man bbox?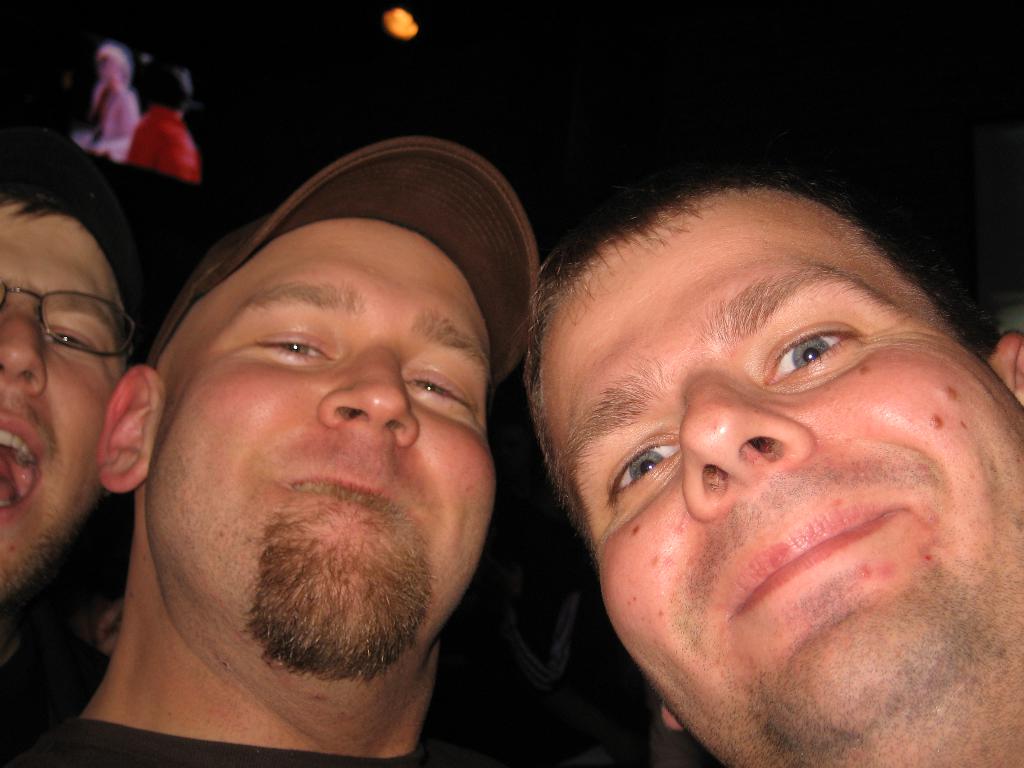
left=0, top=136, right=546, bottom=767
